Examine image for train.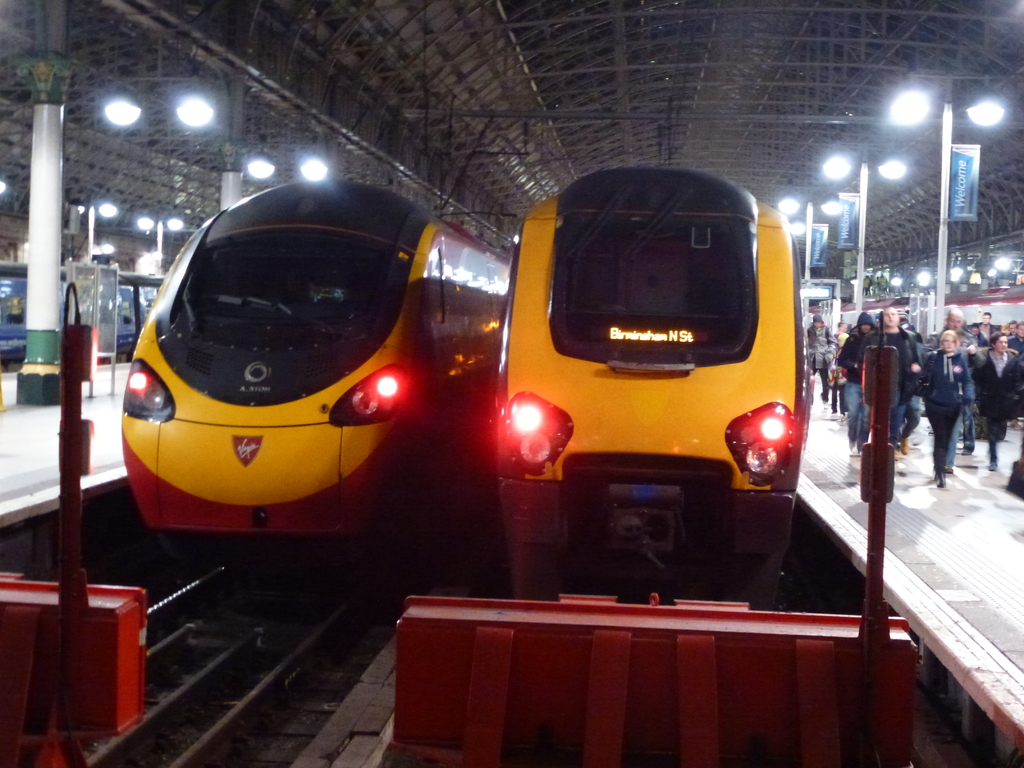
Examination result: detection(0, 262, 164, 366).
